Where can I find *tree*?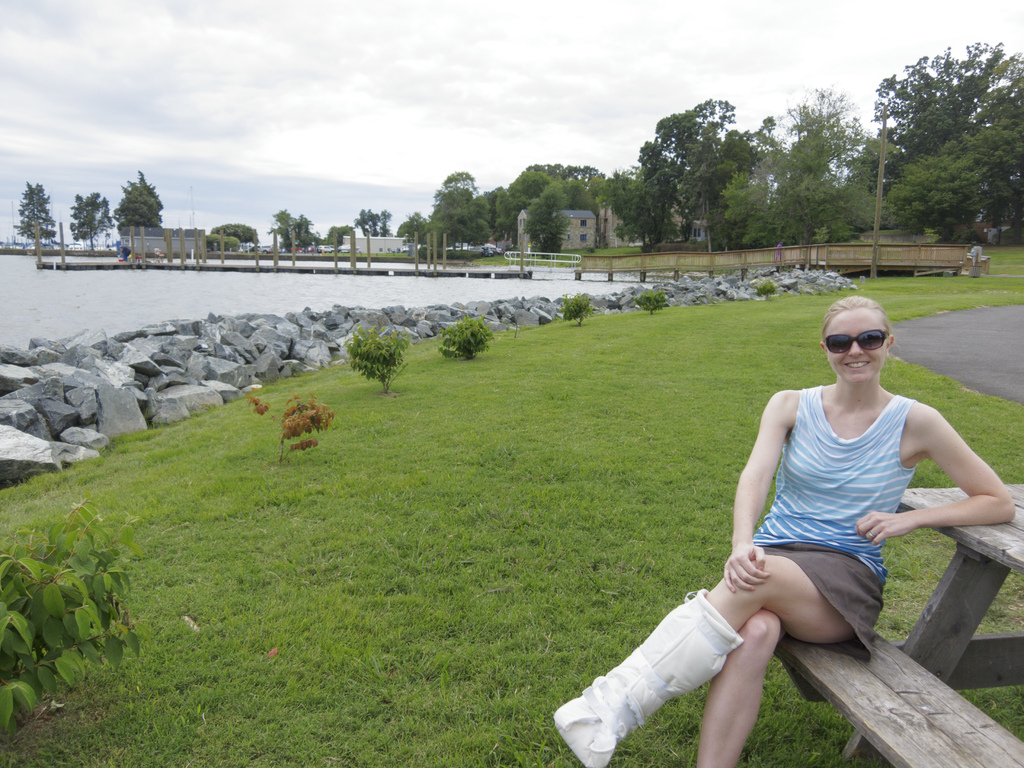
You can find it at pyautogui.locateOnScreen(621, 102, 763, 257).
